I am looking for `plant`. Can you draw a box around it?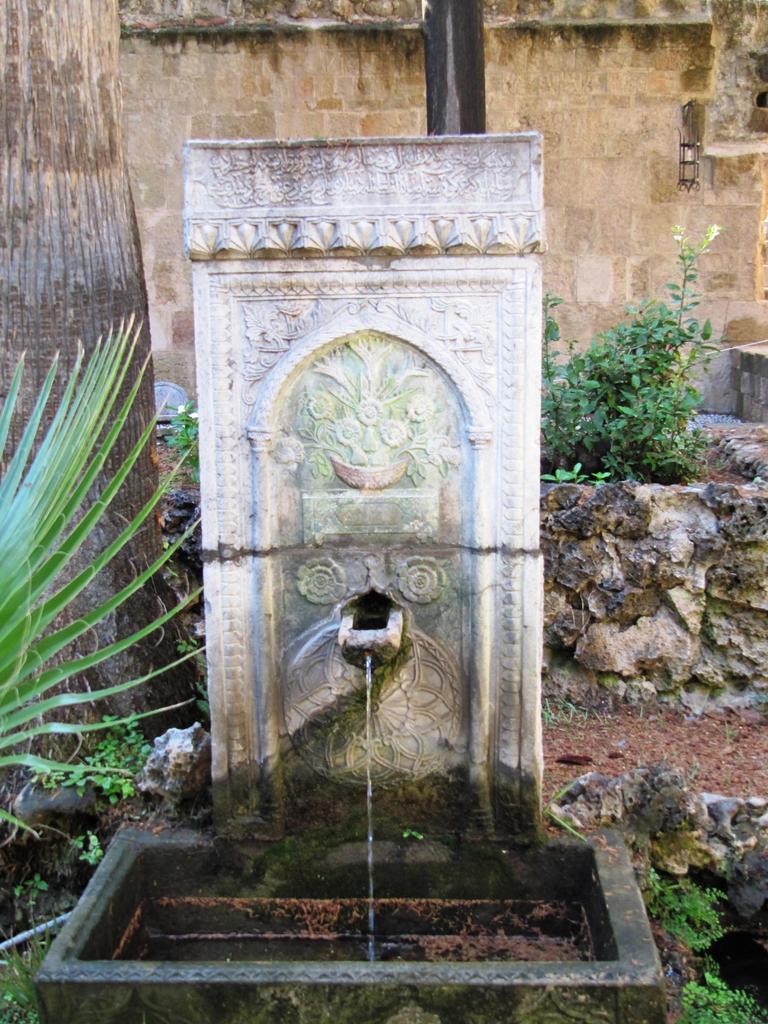
Sure, the bounding box is left=0, top=220, right=215, bottom=883.
